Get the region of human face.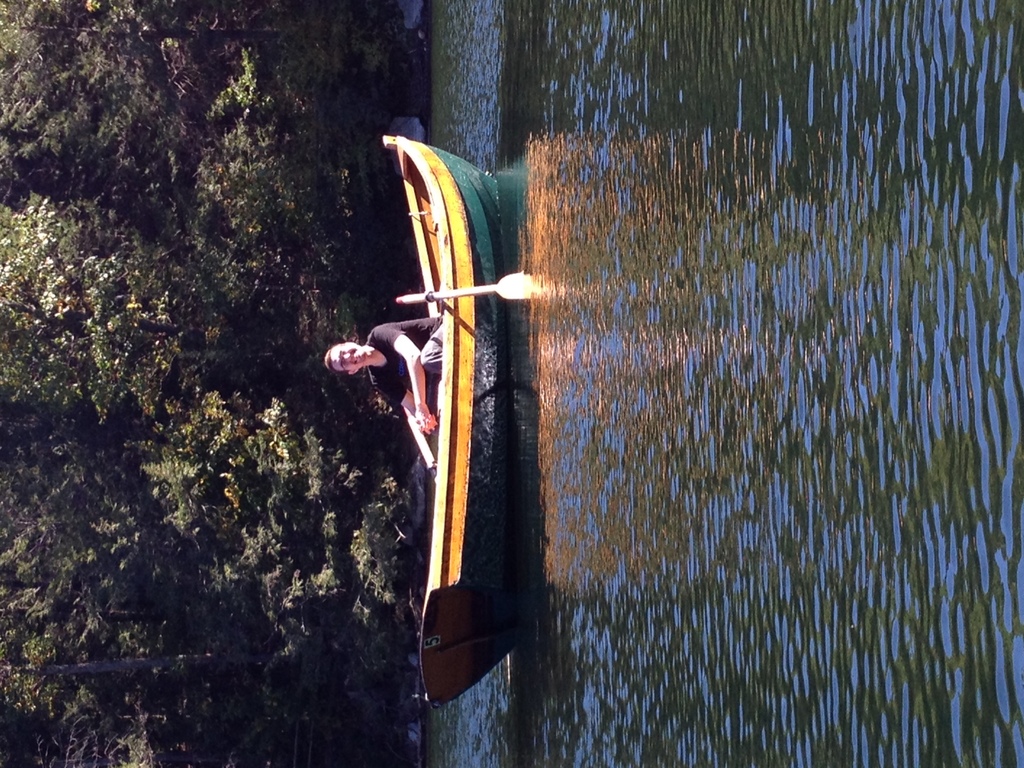
select_region(329, 348, 369, 369).
